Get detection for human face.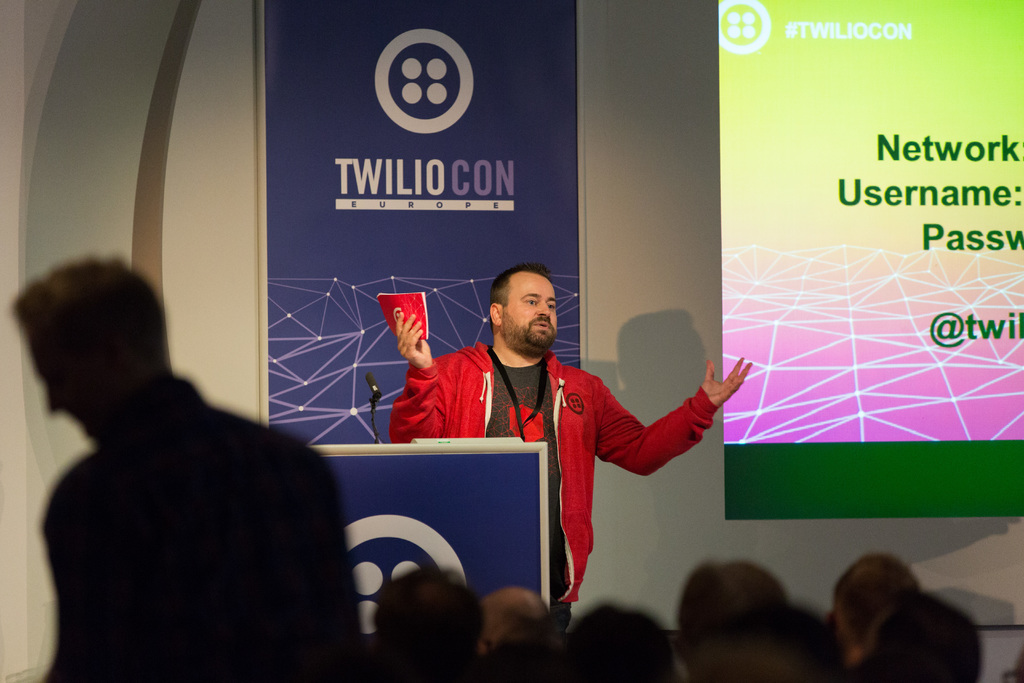
Detection: 502:279:559:352.
